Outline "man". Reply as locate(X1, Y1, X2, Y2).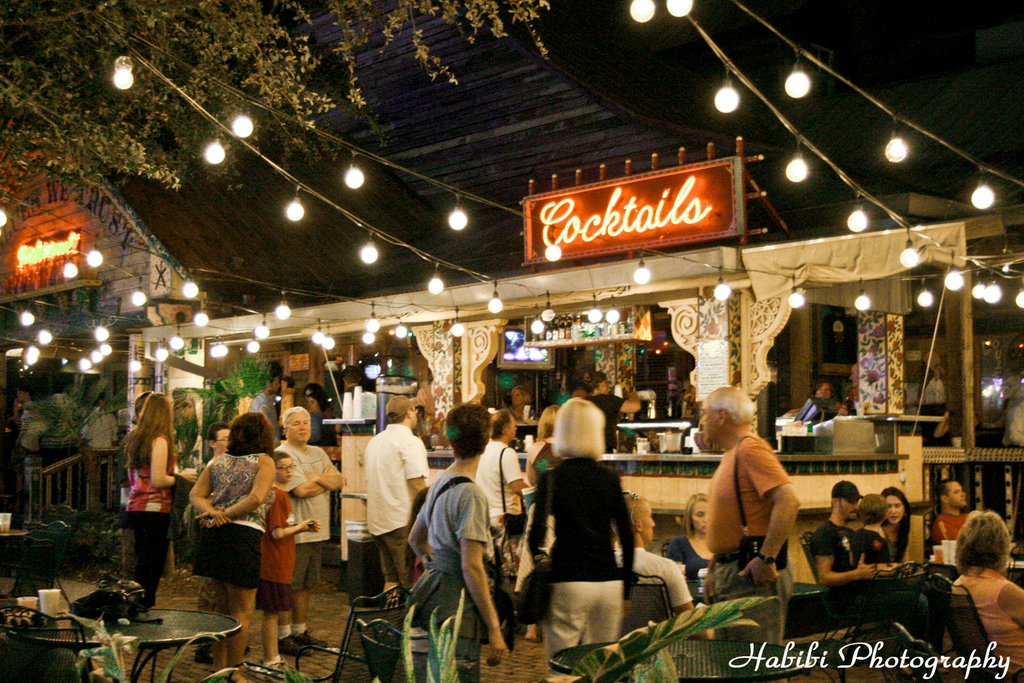
locate(13, 382, 45, 529).
